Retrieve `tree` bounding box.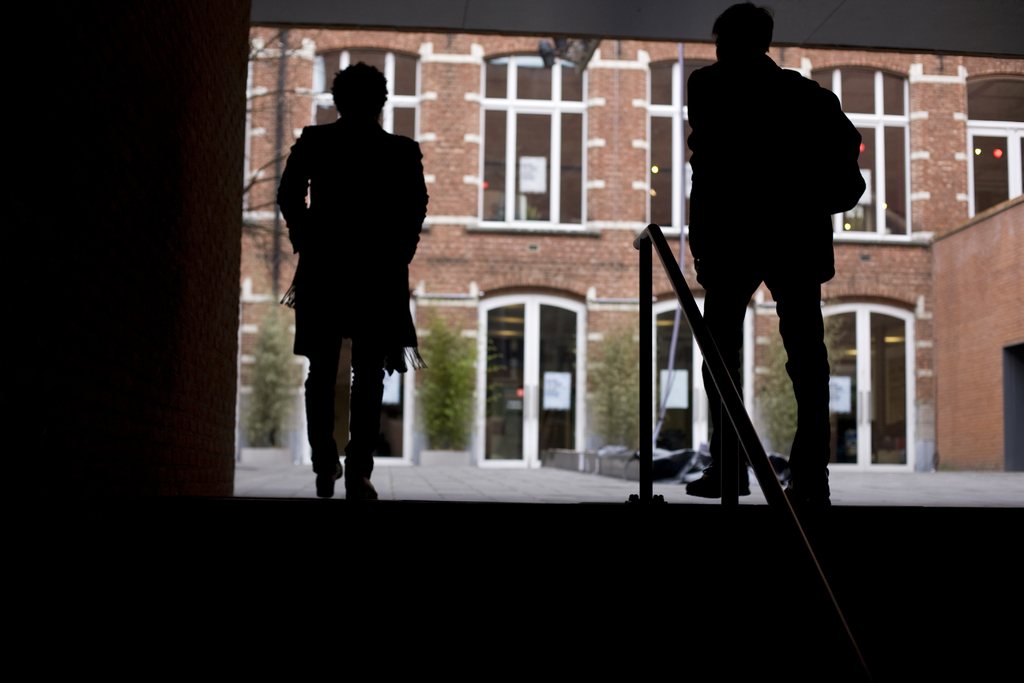
Bounding box: <box>586,302,653,462</box>.
